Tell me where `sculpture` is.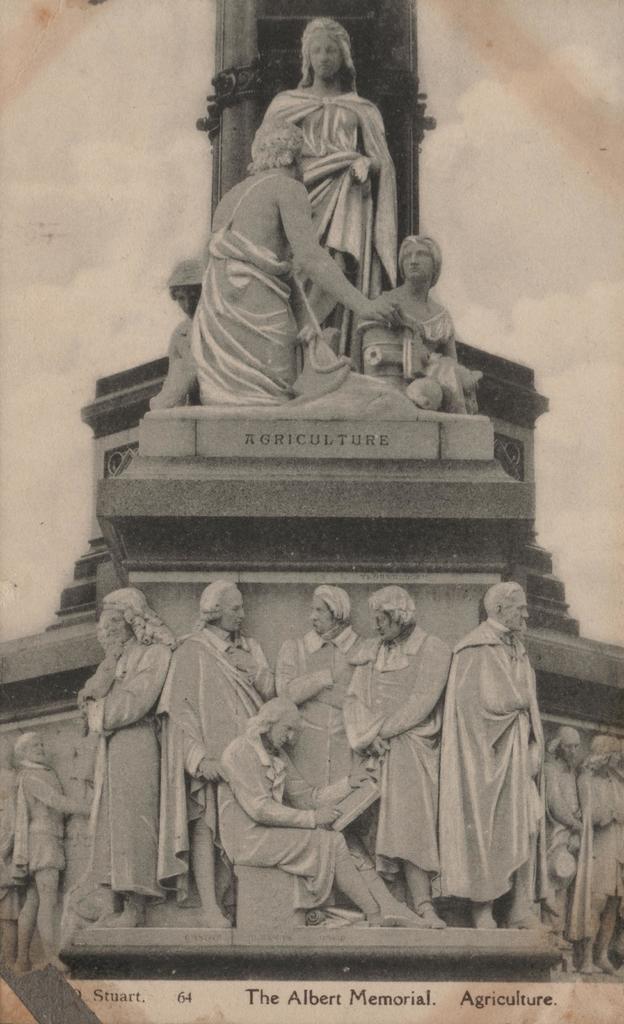
`sculpture` is at rect(578, 731, 623, 986).
